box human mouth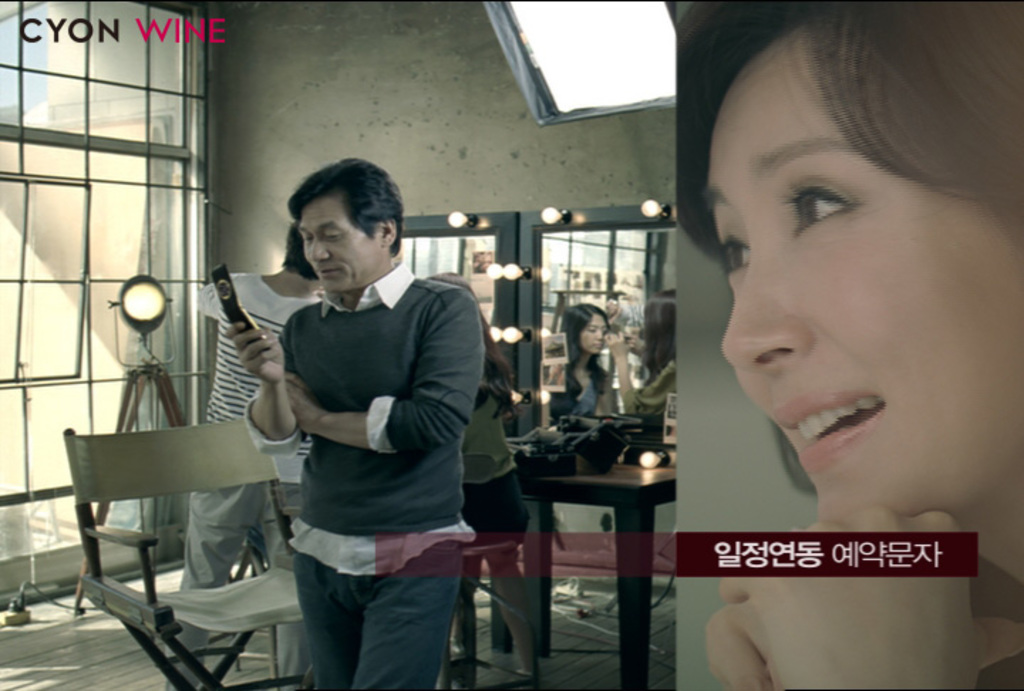
313 263 343 283
